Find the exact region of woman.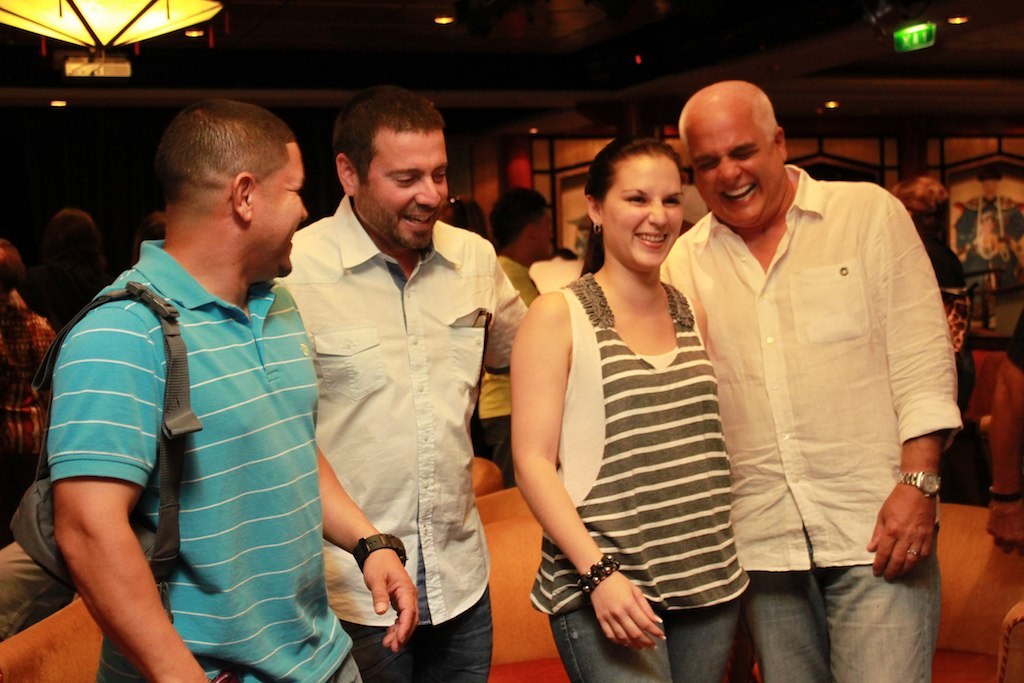
Exact region: 0/239/55/534.
